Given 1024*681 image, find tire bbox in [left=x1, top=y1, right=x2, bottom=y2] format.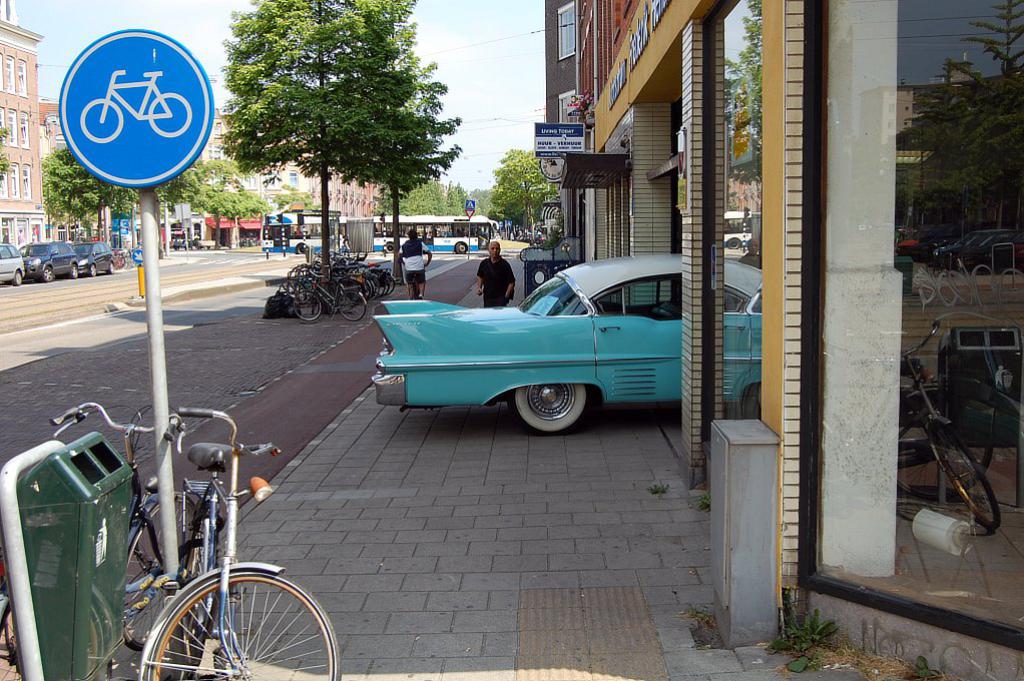
[left=738, top=379, right=767, bottom=422].
